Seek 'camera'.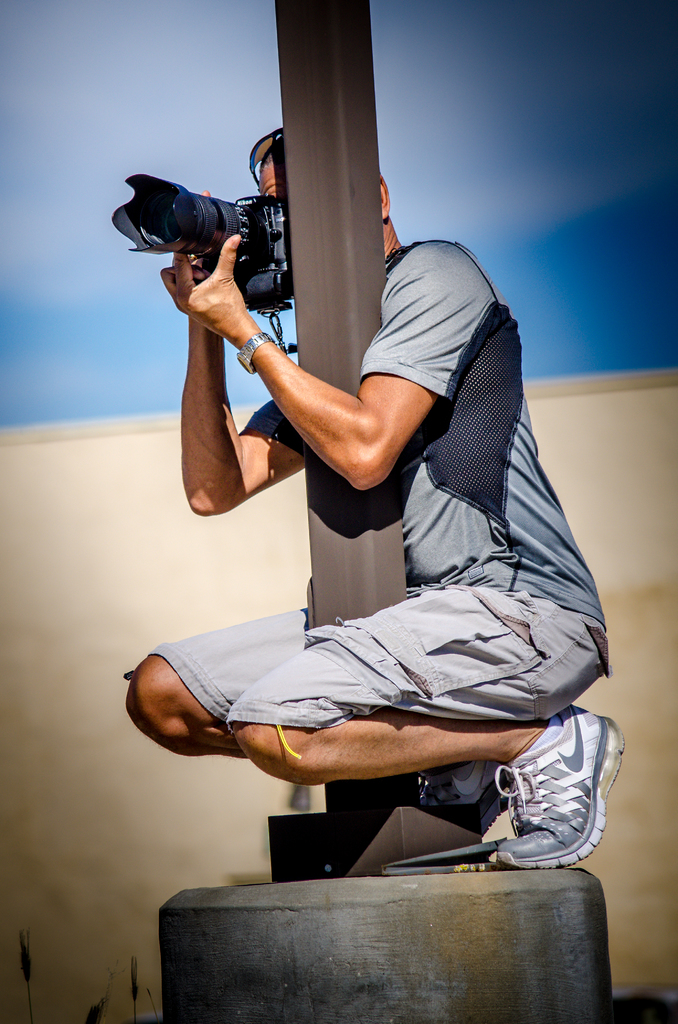
left=117, top=150, right=286, bottom=288.
